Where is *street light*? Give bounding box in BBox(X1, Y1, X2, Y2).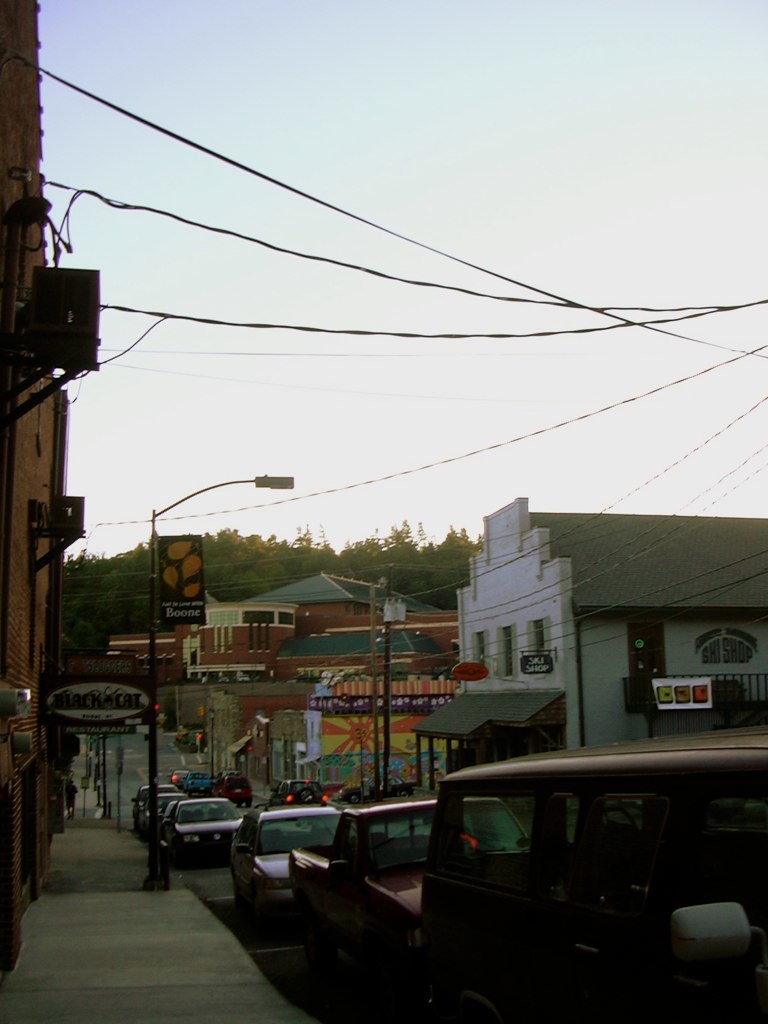
BBox(369, 575, 394, 797).
